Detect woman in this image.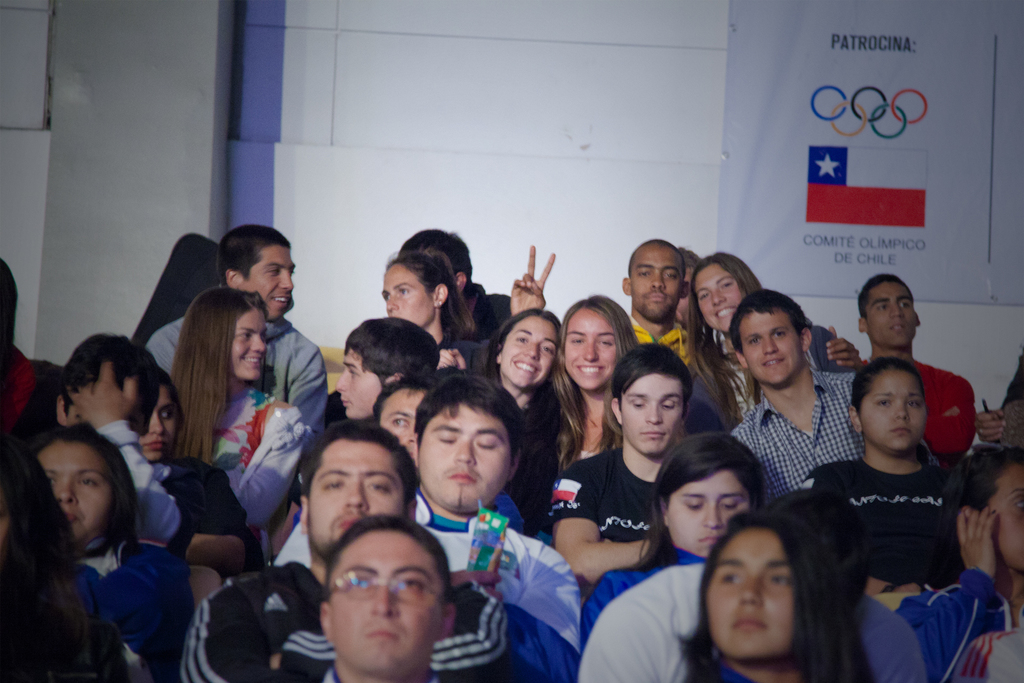
Detection: {"left": 894, "top": 443, "right": 1020, "bottom": 682}.
